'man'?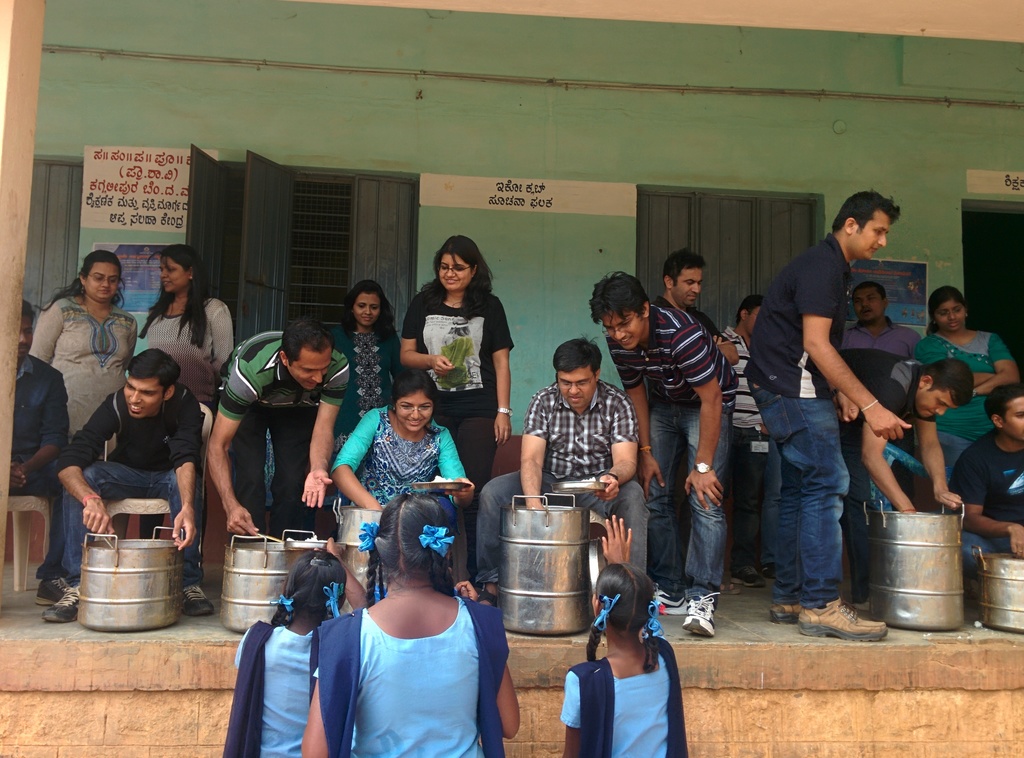
[735, 187, 908, 624]
